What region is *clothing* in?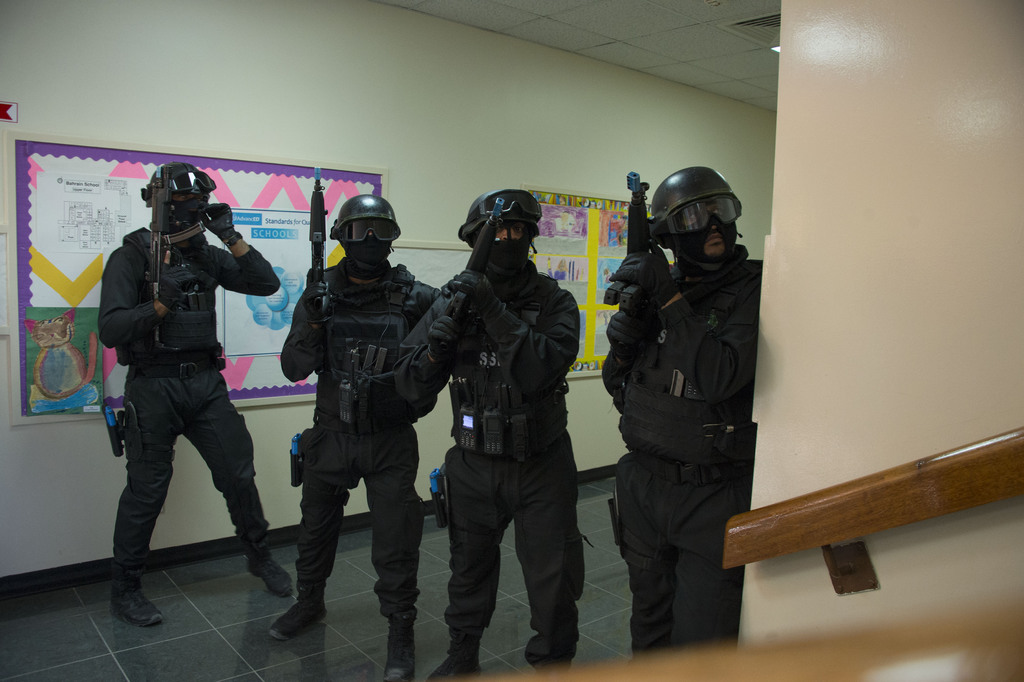
select_region(282, 254, 443, 664).
